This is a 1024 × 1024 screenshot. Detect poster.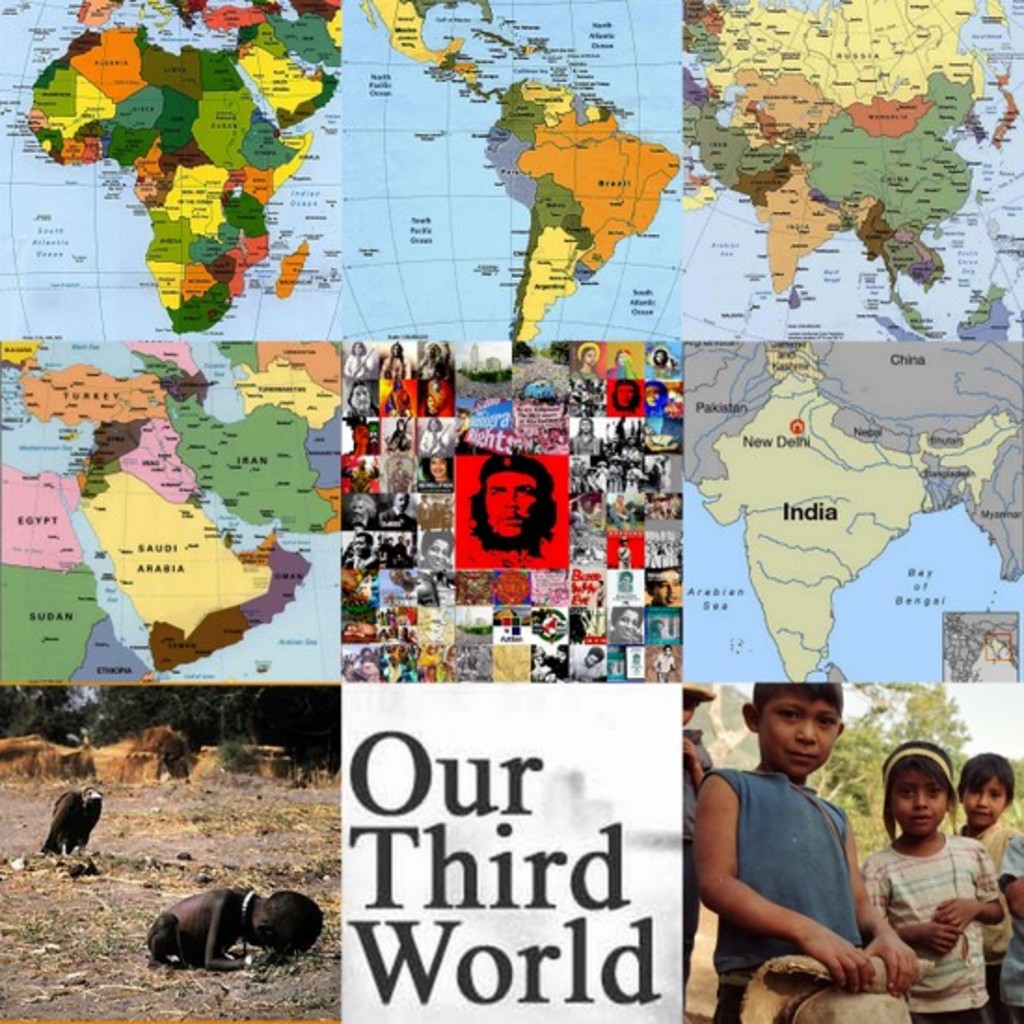
bbox(0, 0, 1022, 1022).
